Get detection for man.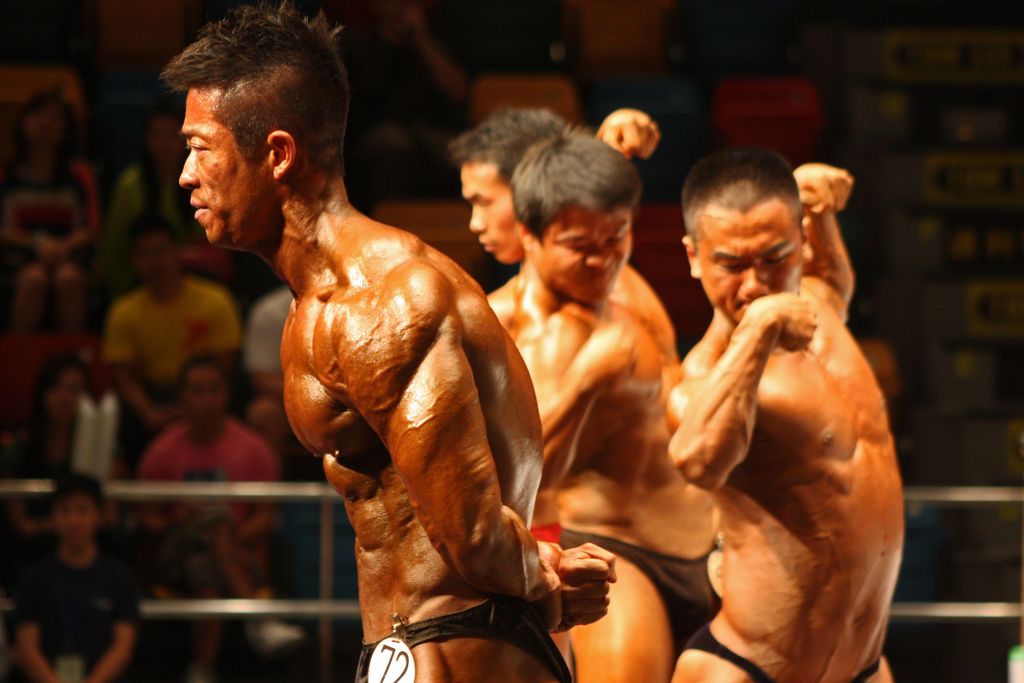
Detection: (left=104, top=217, right=243, bottom=411).
